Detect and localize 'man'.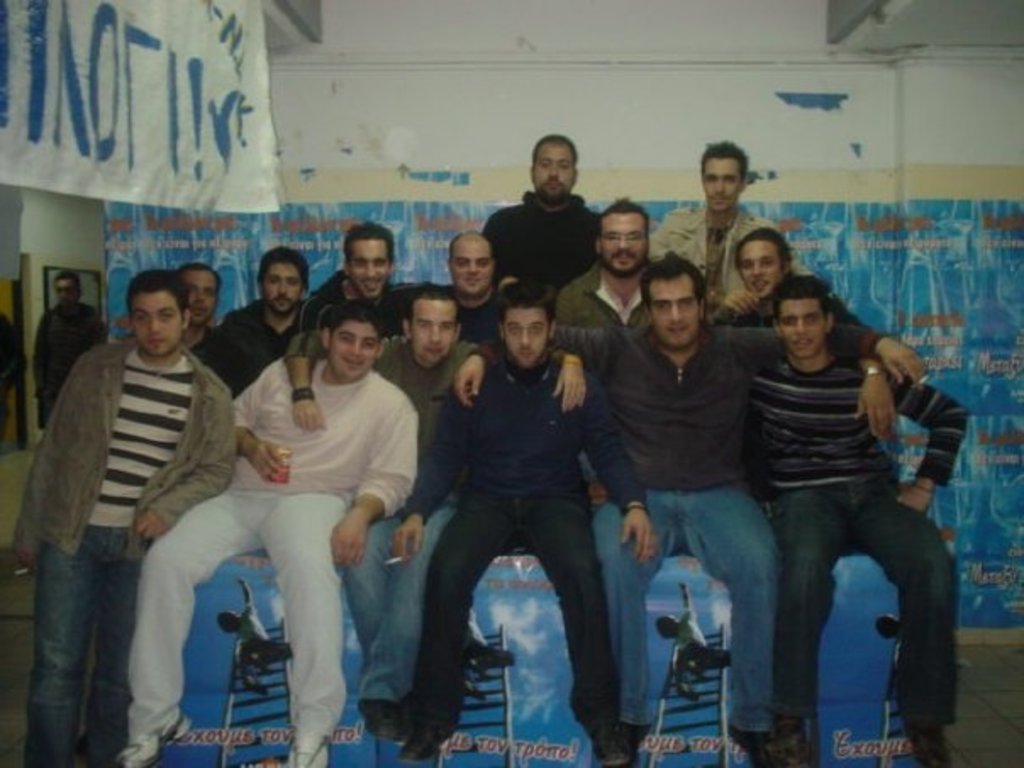
Localized at {"x1": 712, "y1": 232, "x2": 795, "y2": 322}.
